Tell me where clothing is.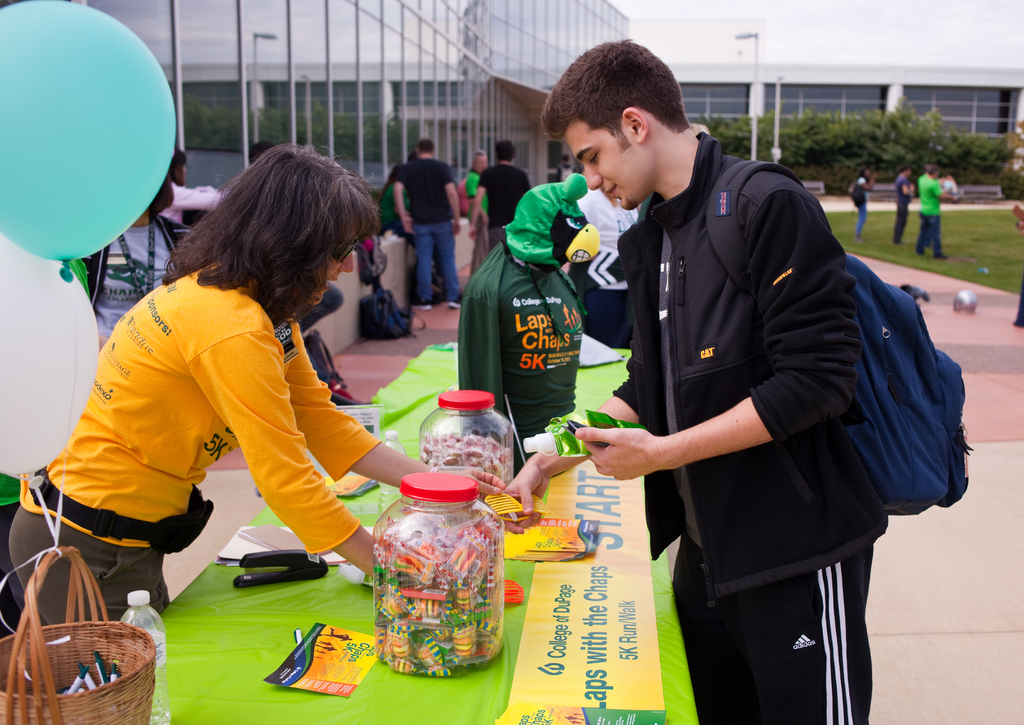
clothing is at {"x1": 666, "y1": 533, "x2": 877, "y2": 724}.
